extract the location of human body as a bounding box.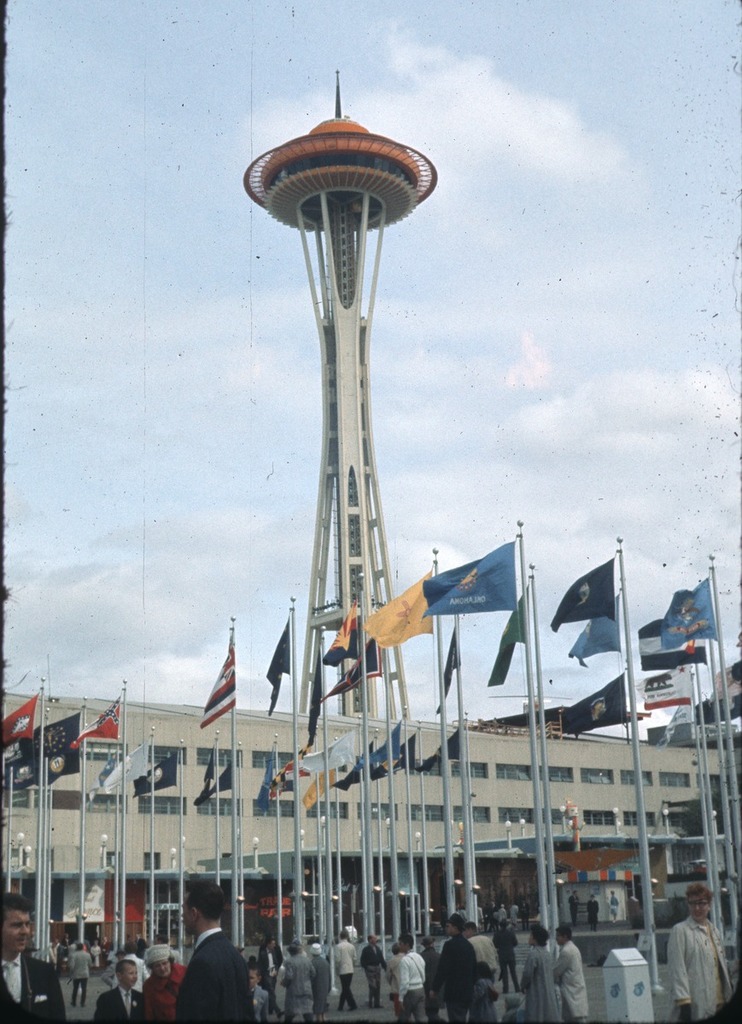
(x1=430, y1=933, x2=482, y2=1023).
